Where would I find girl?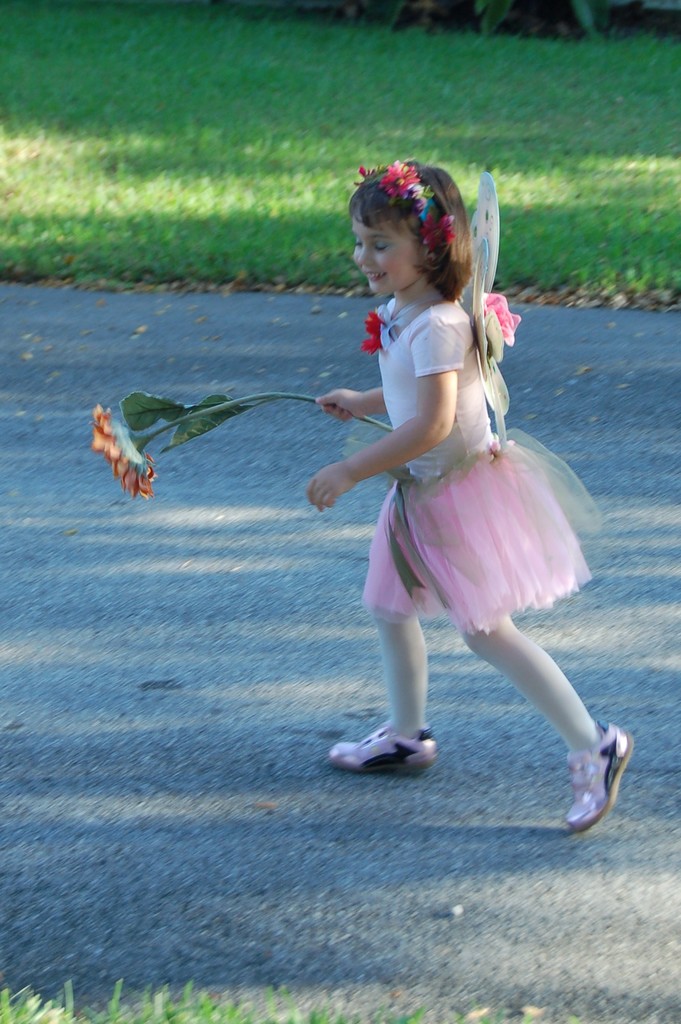
At (left=304, top=162, right=636, bottom=842).
